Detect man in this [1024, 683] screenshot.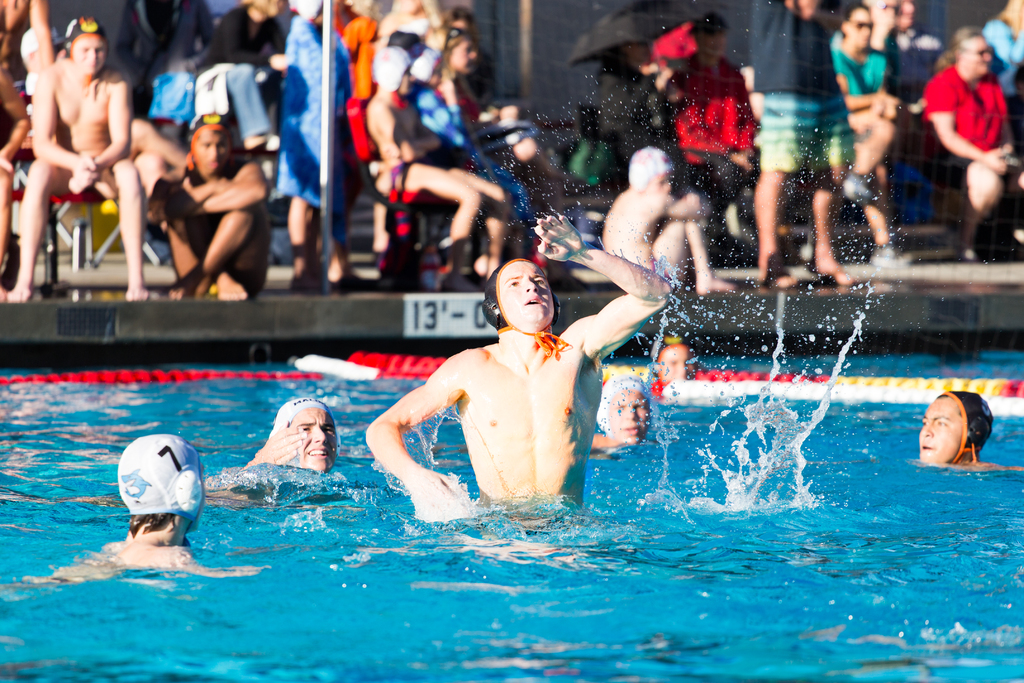
Detection: locate(364, 215, 676, 519).
